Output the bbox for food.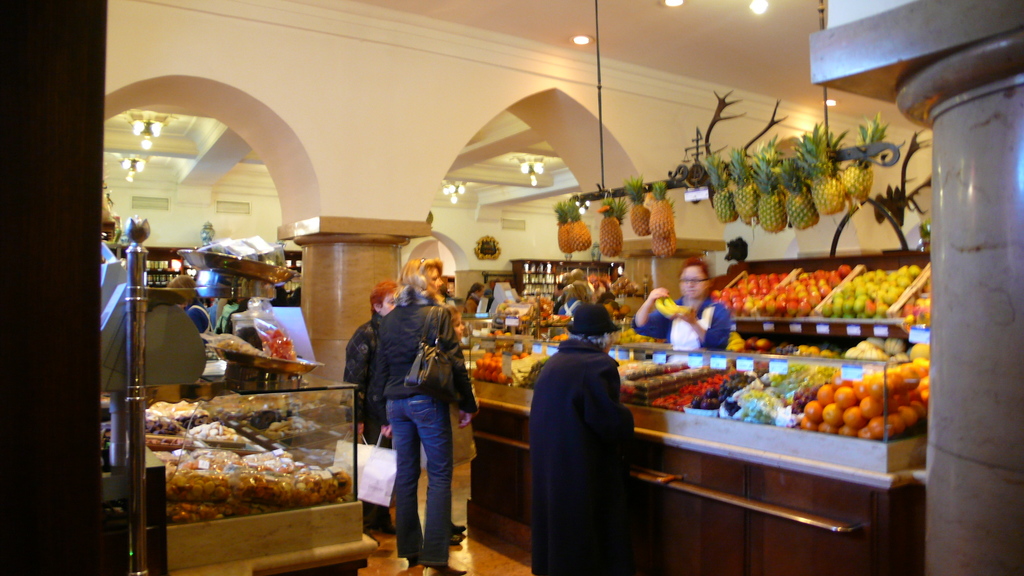
652:292:697:322.
